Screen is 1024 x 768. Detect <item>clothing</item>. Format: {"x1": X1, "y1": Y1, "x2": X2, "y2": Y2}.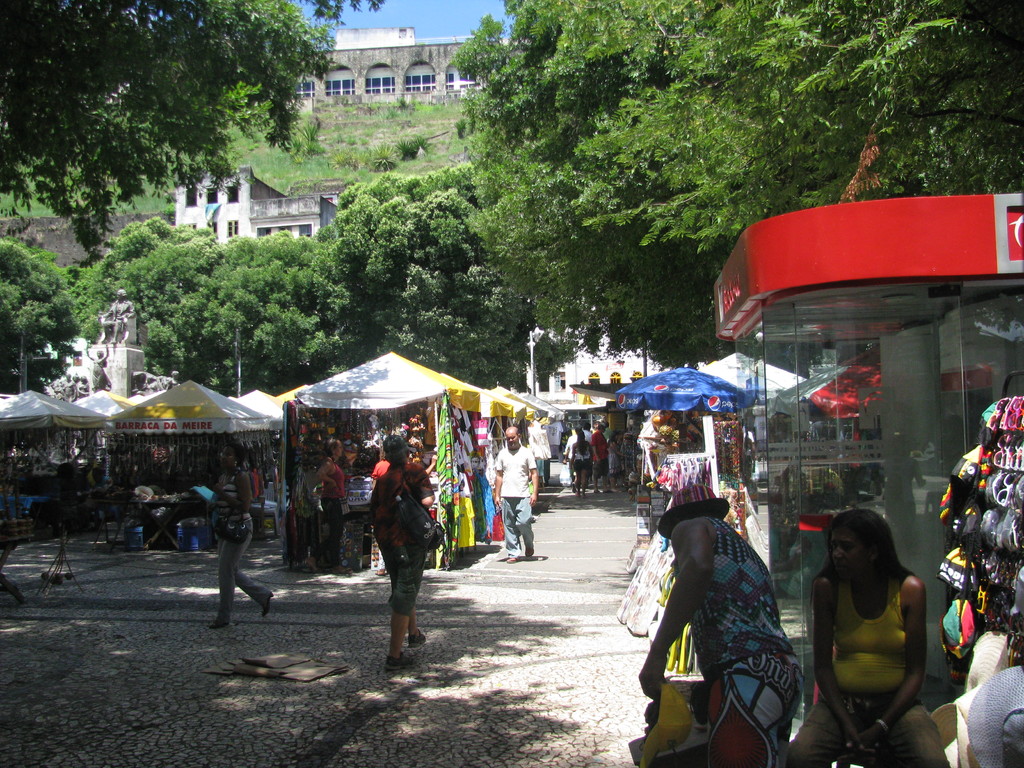
{"x1": 649, "y1": 431, "x2": 675, "y2": 482}.
